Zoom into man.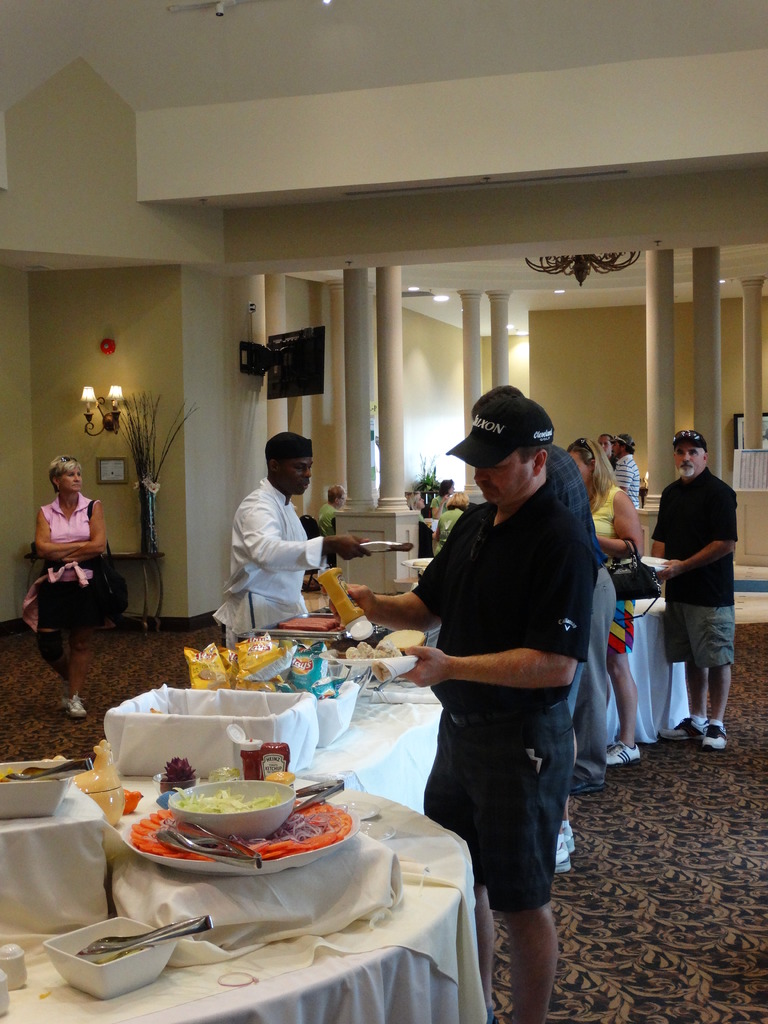
Zoom target: bbox=(381, 400, 627, 965).
